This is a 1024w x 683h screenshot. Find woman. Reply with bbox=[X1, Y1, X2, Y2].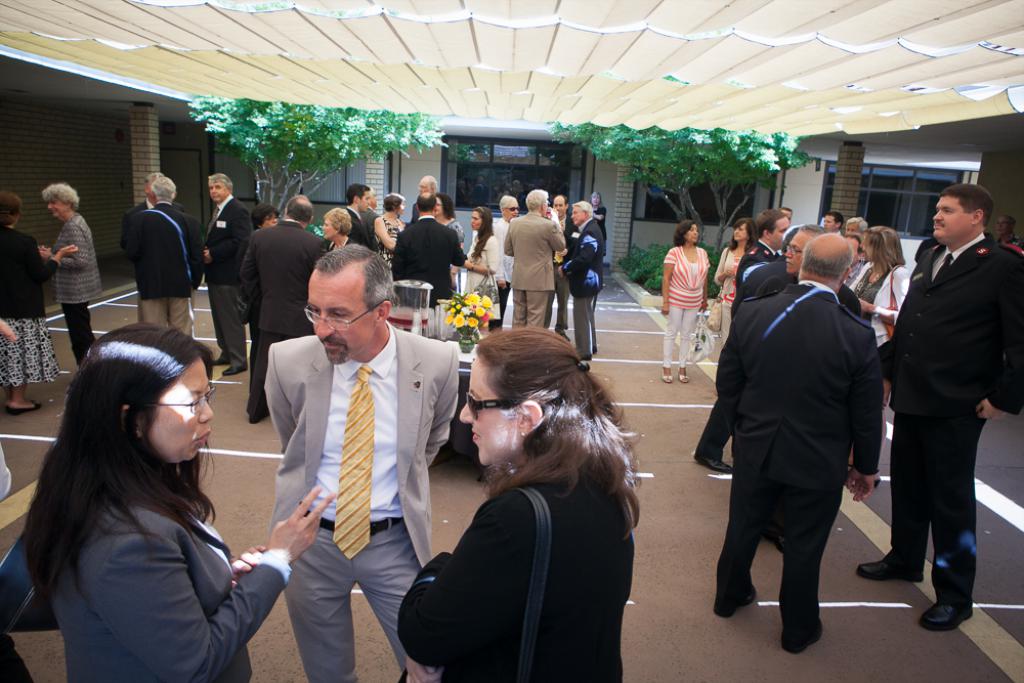
bbox=[840, 226, 911, 486].
